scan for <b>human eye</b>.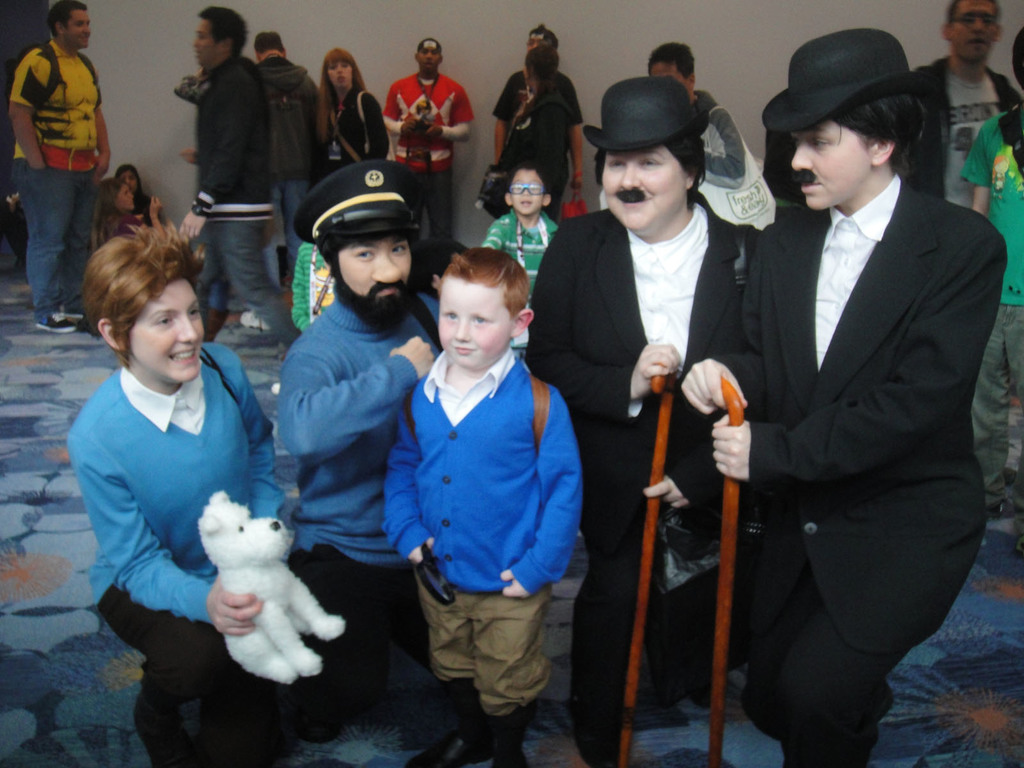
Scan result: (394, 242, 409, 254).
